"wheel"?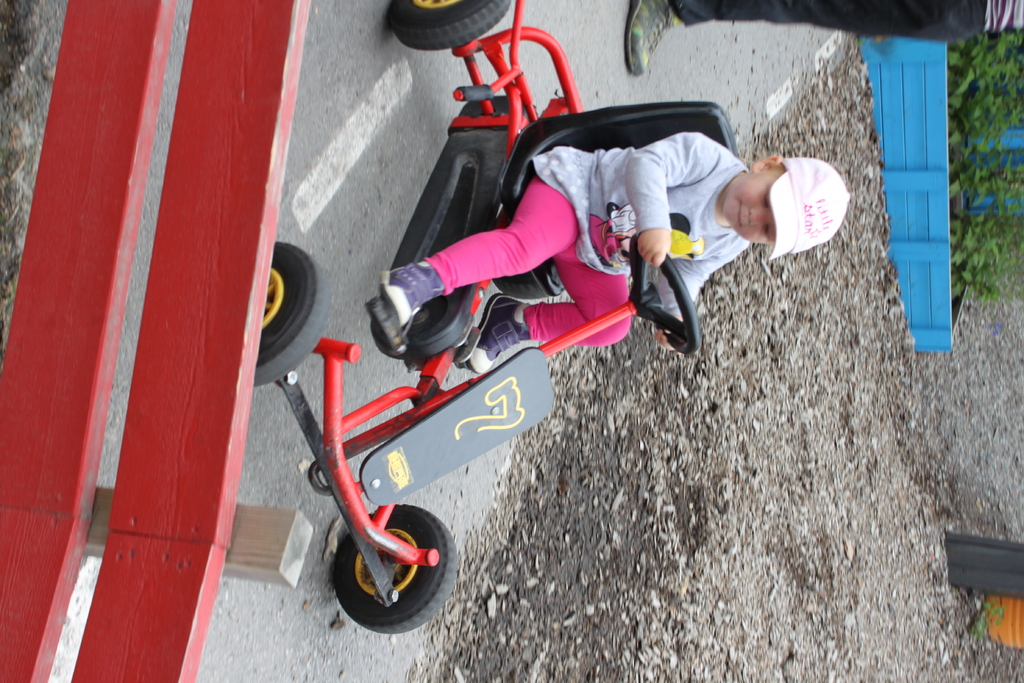
255 242 332 388
